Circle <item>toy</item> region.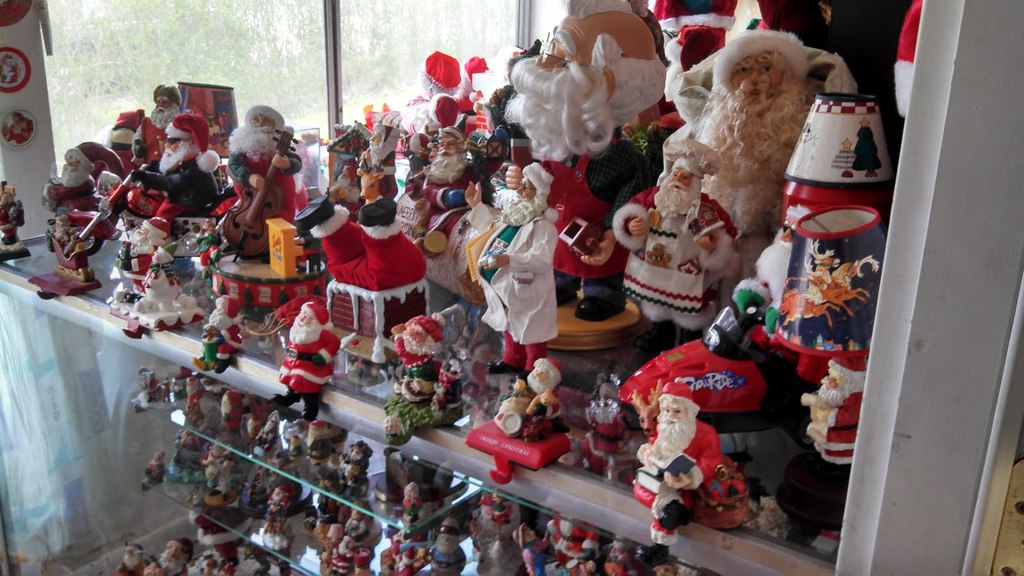
Region: [131,78,184,168].
